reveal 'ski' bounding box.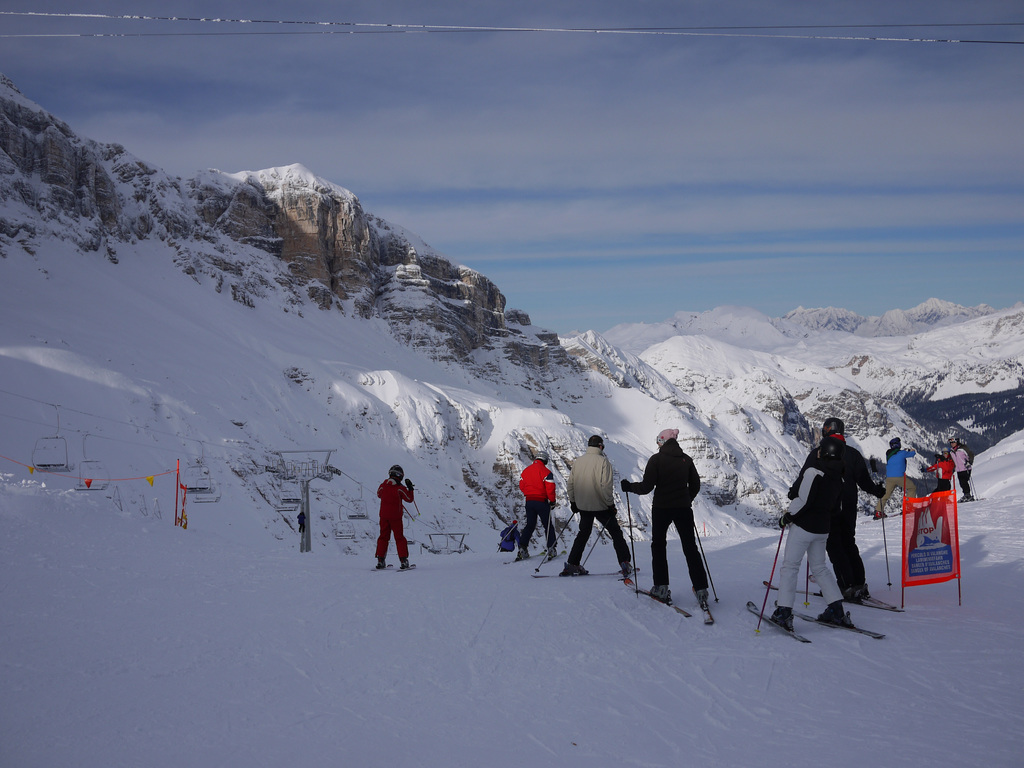
Revealed: box(705, 594, 715, 628).
